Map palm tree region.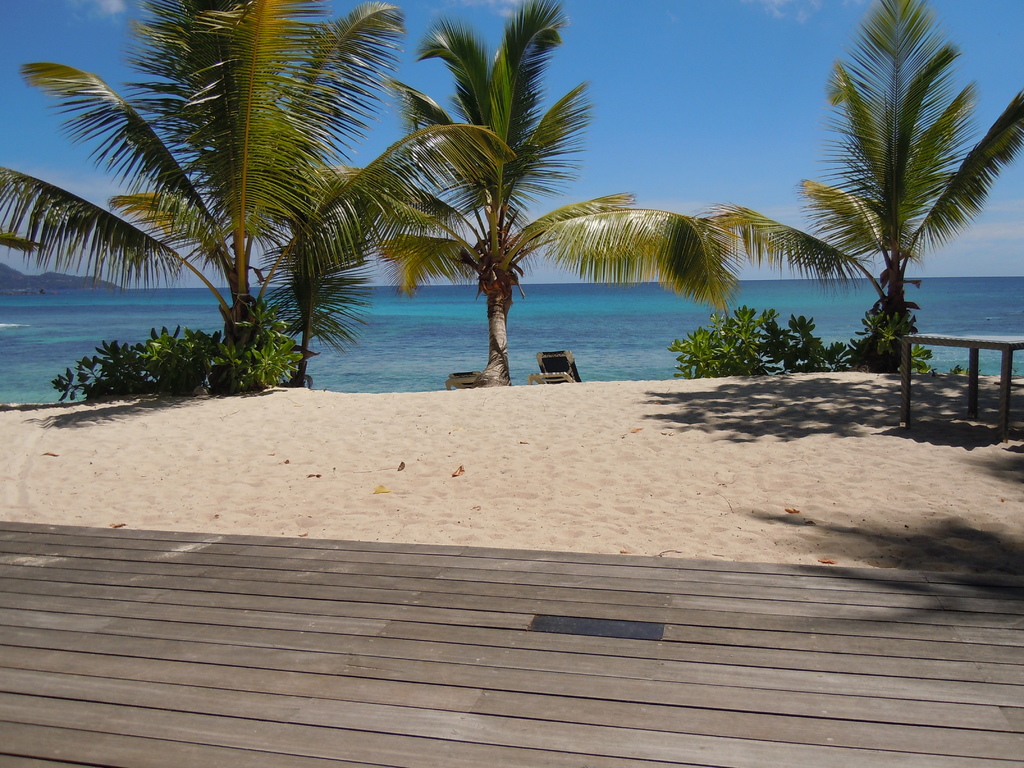
Mapped to (339, 1, 733, 390).
